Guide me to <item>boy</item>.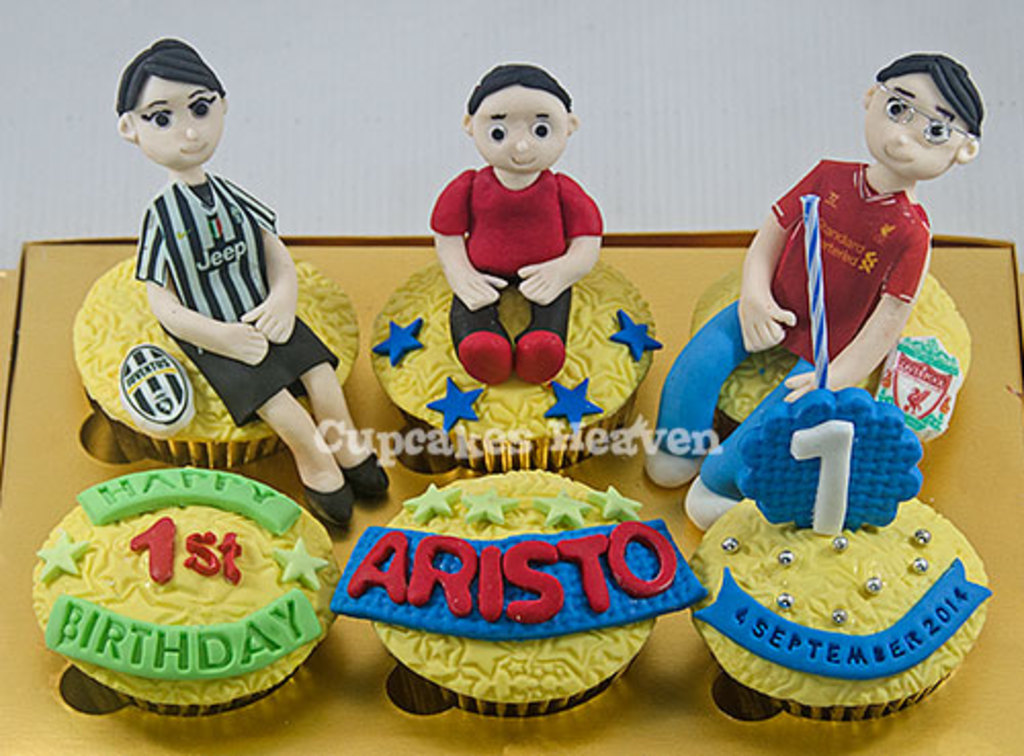
Guidance: 647,55,981,531.
